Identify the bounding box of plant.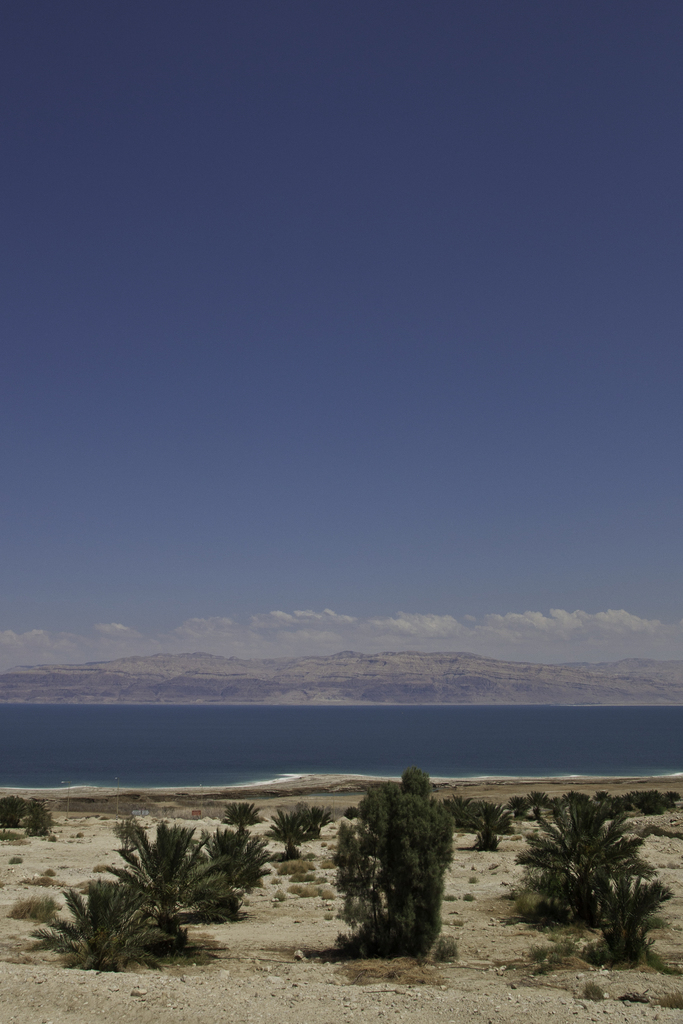
locate(537, 793, 560, 821).
